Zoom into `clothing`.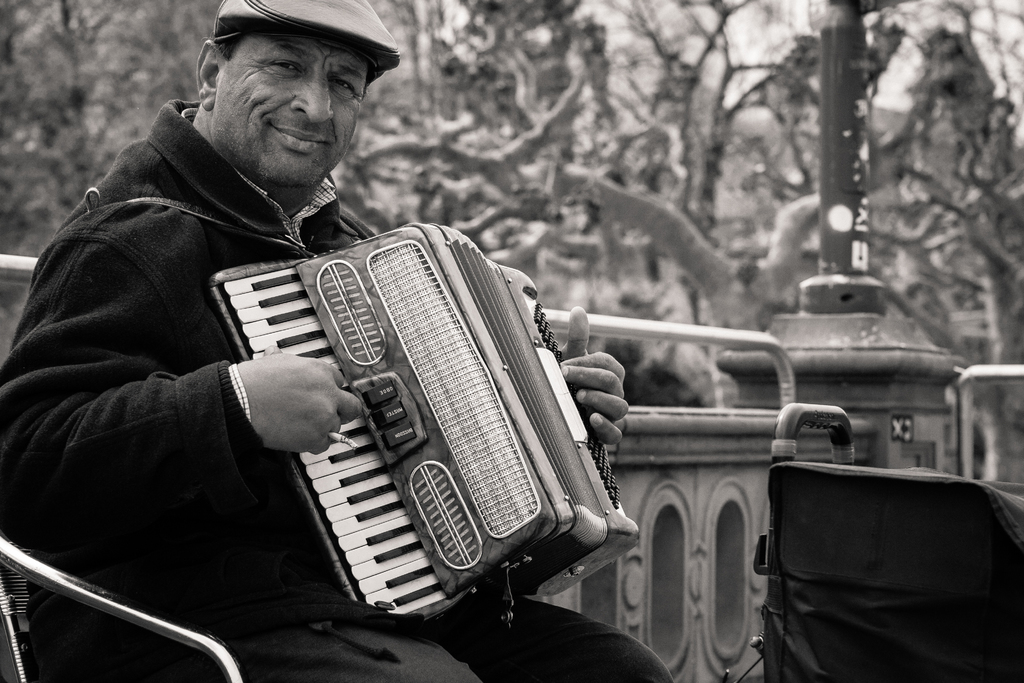
Zoom target: crop(0, 90, 630, 682).
